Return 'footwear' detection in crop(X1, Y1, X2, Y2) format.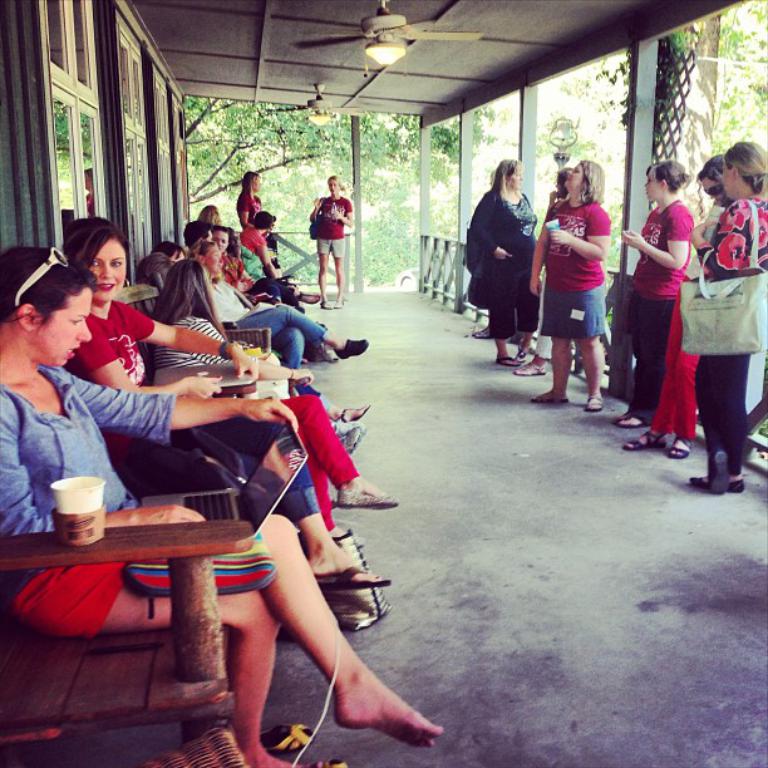
crop(316, 568, 400, 589).
